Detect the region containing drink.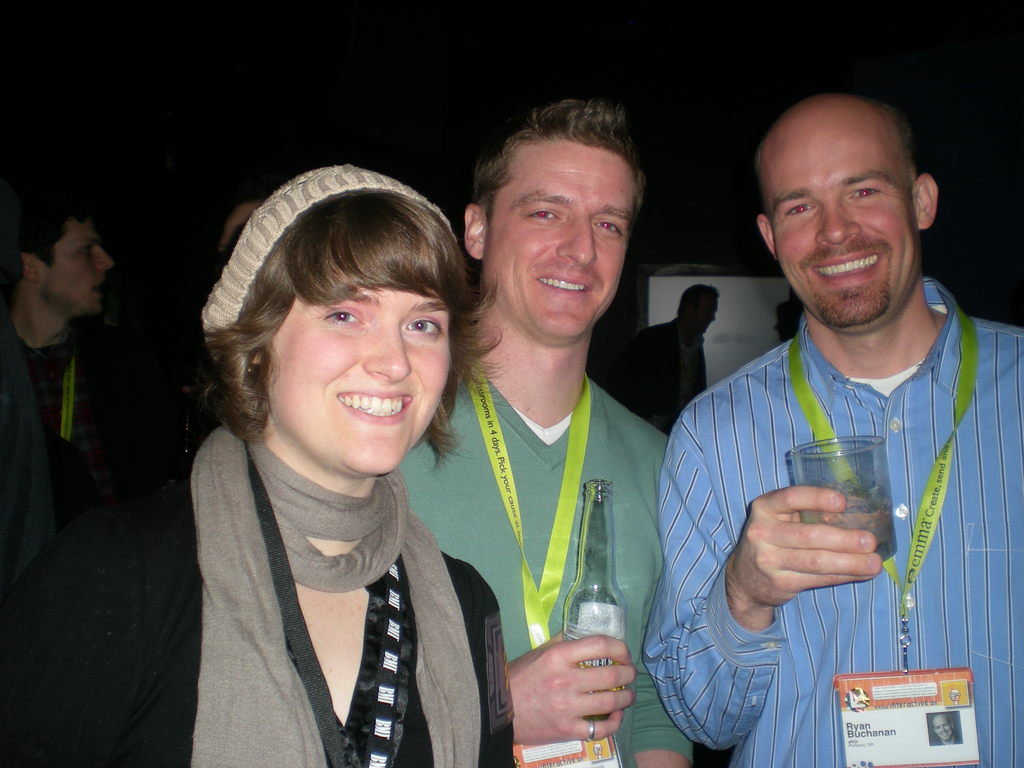
(796, 492, 911, 572).
